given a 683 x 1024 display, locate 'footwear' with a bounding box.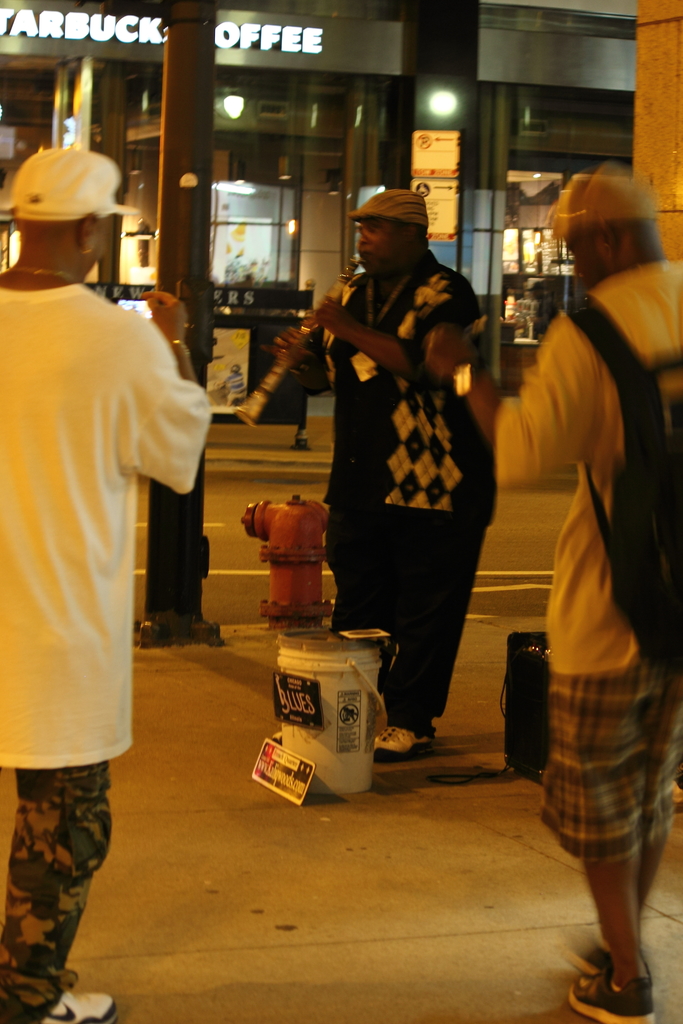
Located: <bbox>566, 963, 654, 1023</bbox>.
